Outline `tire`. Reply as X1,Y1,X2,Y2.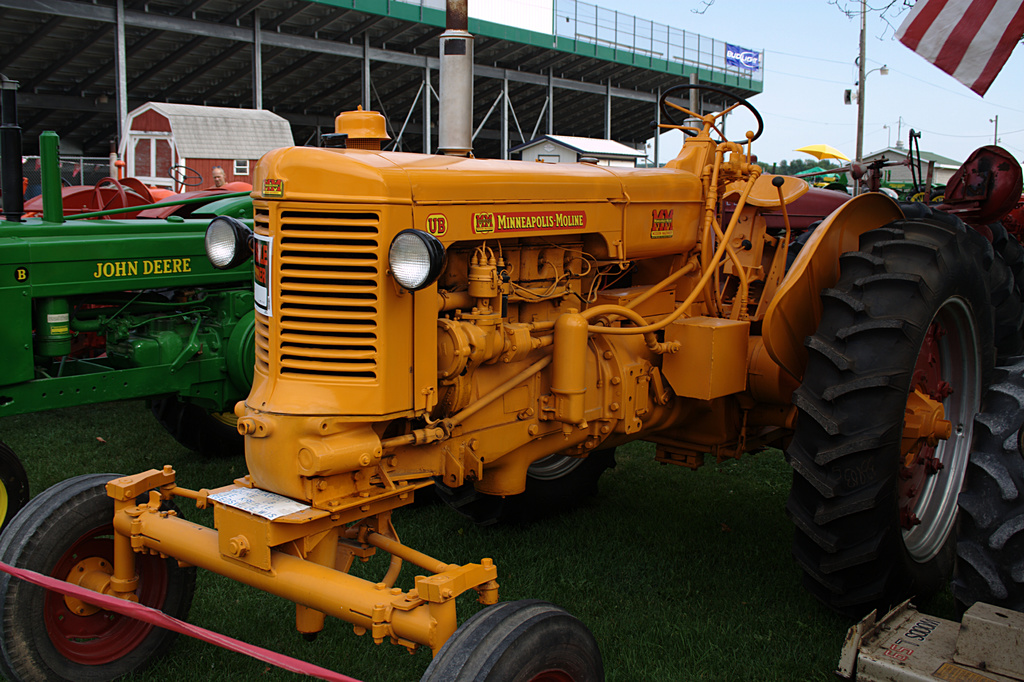
143,389,246,460.
